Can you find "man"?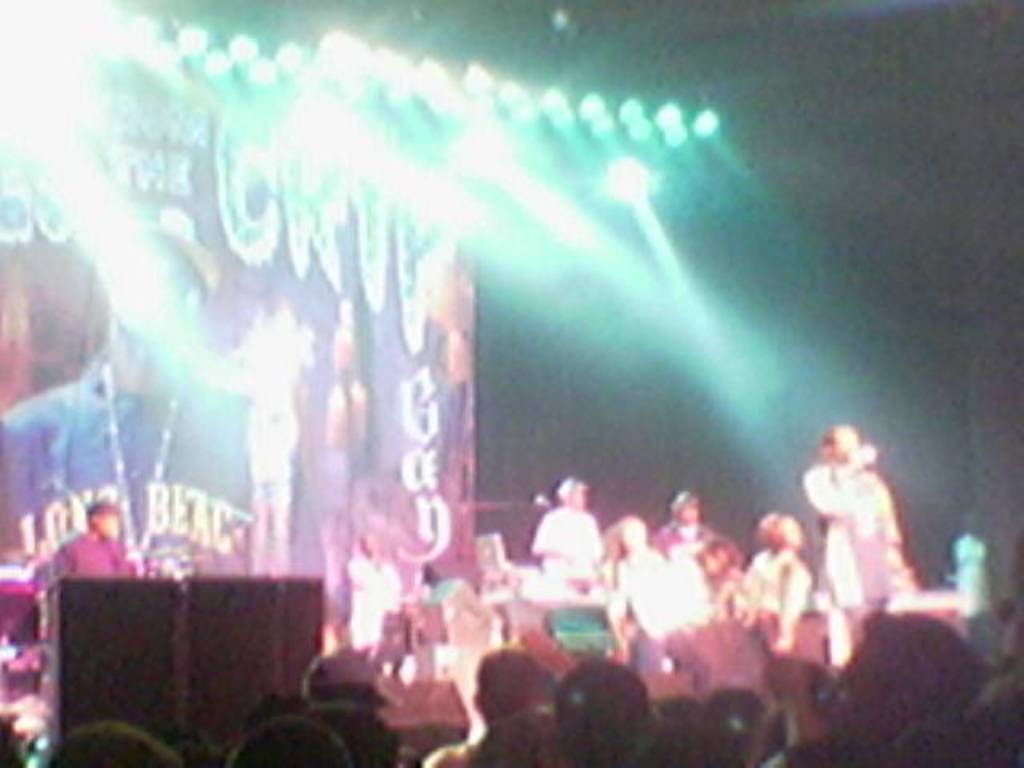
Yes, bounding box: (left=462, top=650, right=562, bottom=766).
